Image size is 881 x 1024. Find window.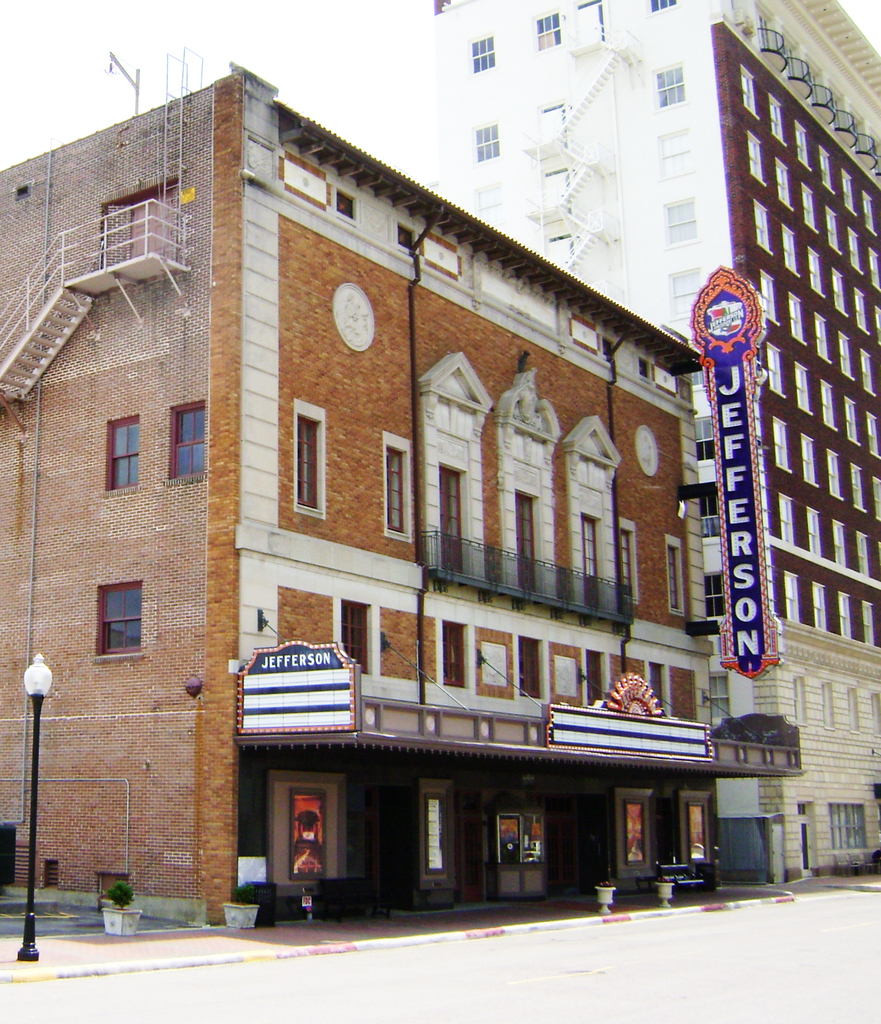
crop(443, 625, 472, 686).
